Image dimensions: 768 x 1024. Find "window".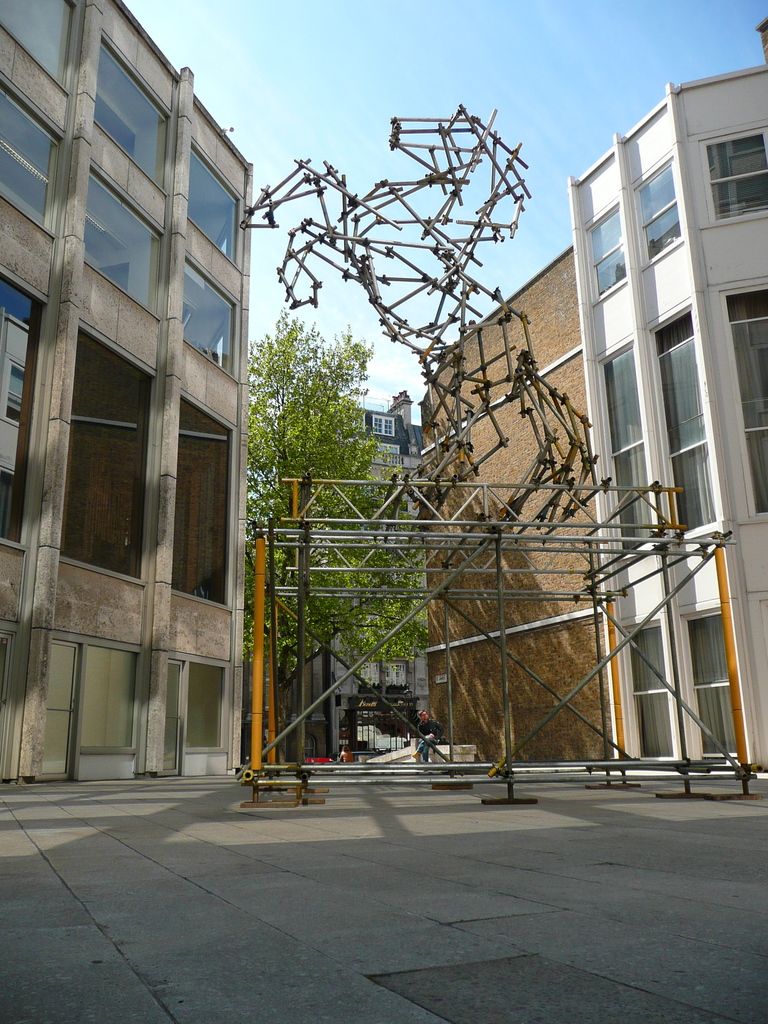
[730,280,767,525].
